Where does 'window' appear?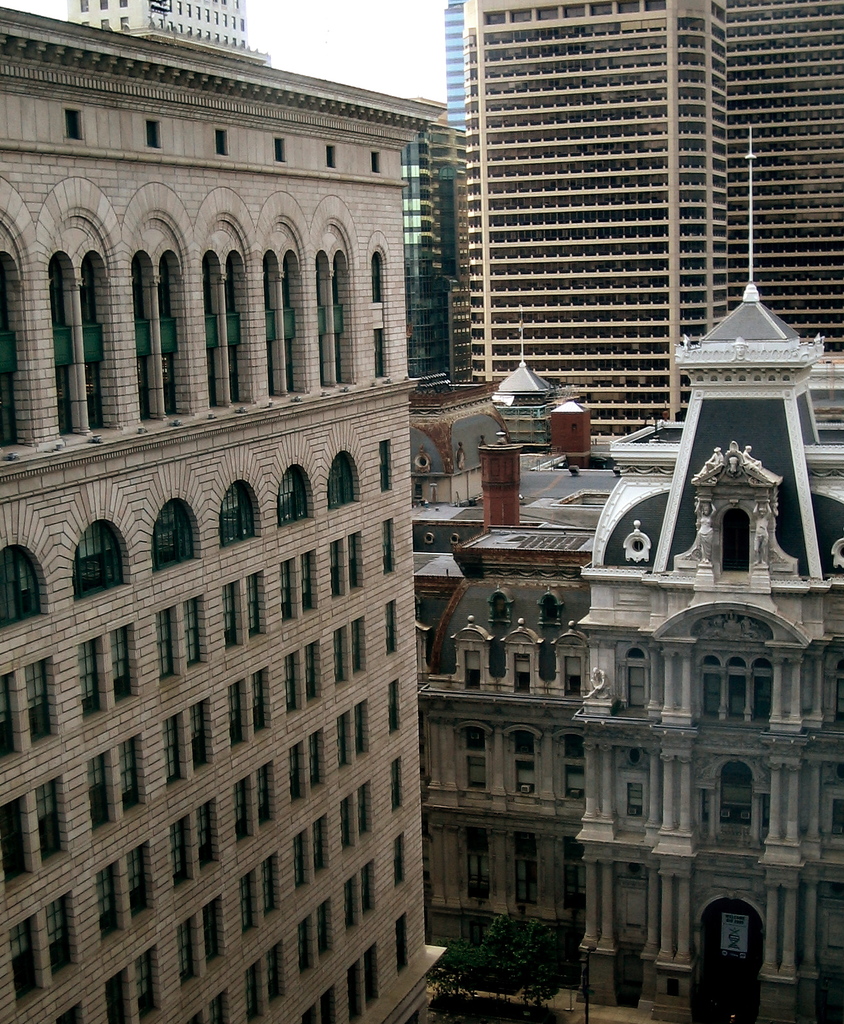
Appears at Rect(203, 6, 210, 23).
